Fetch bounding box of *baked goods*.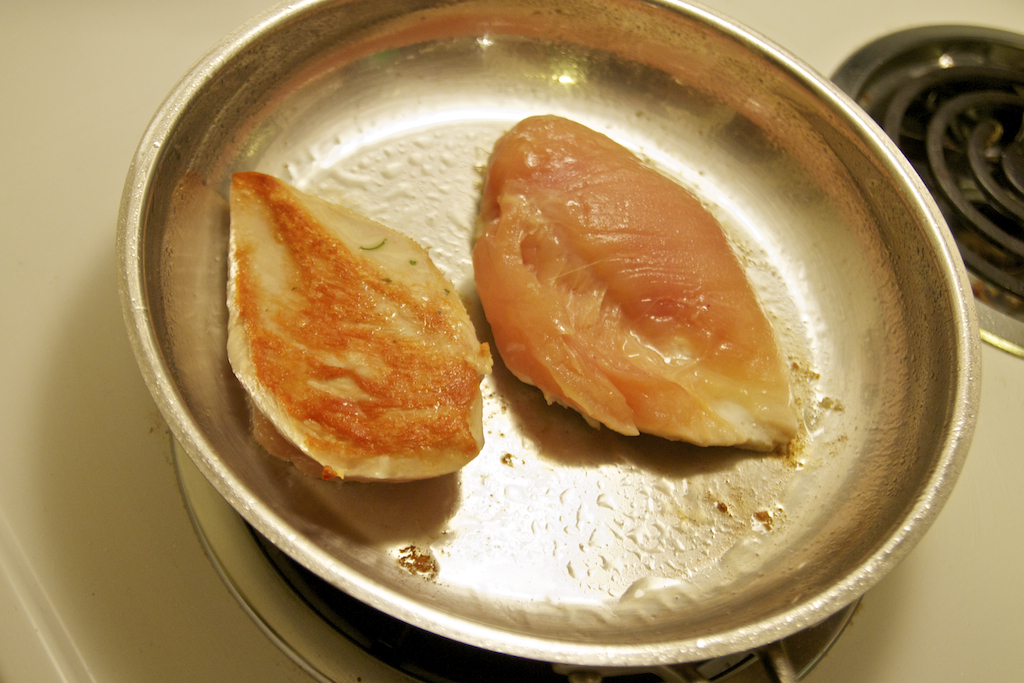
Bbox: <region>229, 171, 497, 483</region>.
